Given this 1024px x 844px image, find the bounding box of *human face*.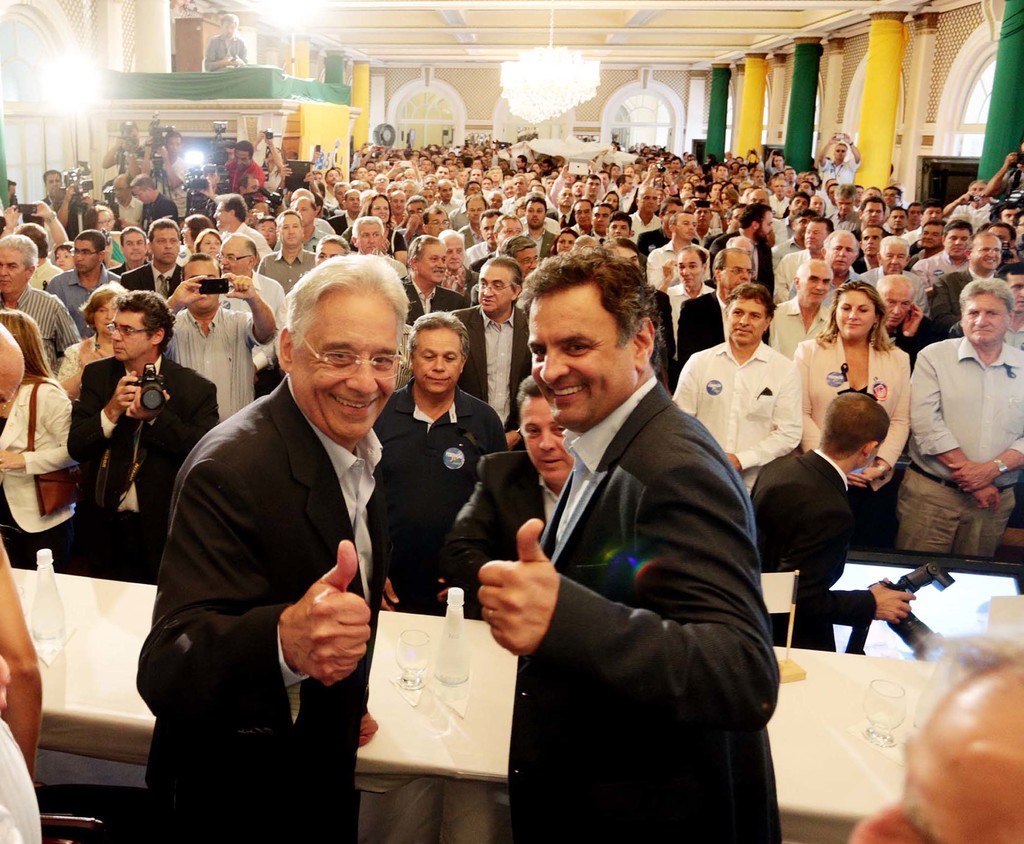
crop(773, 155, 785, 170).
